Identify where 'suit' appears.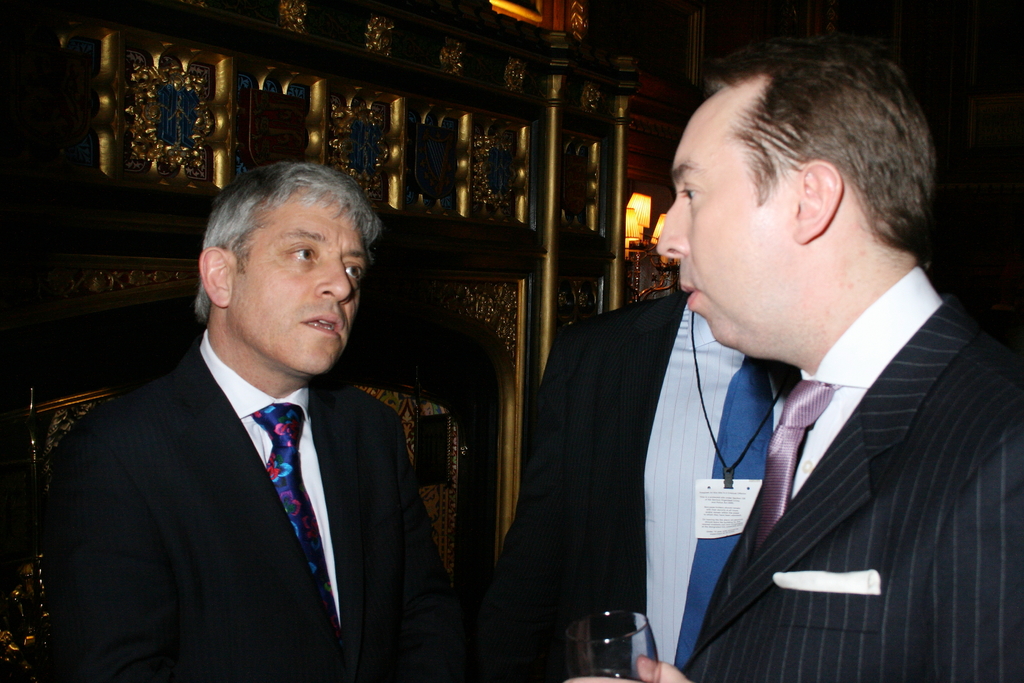
Appears at <bbox>687, 267, 1023, 682</bbox>.
